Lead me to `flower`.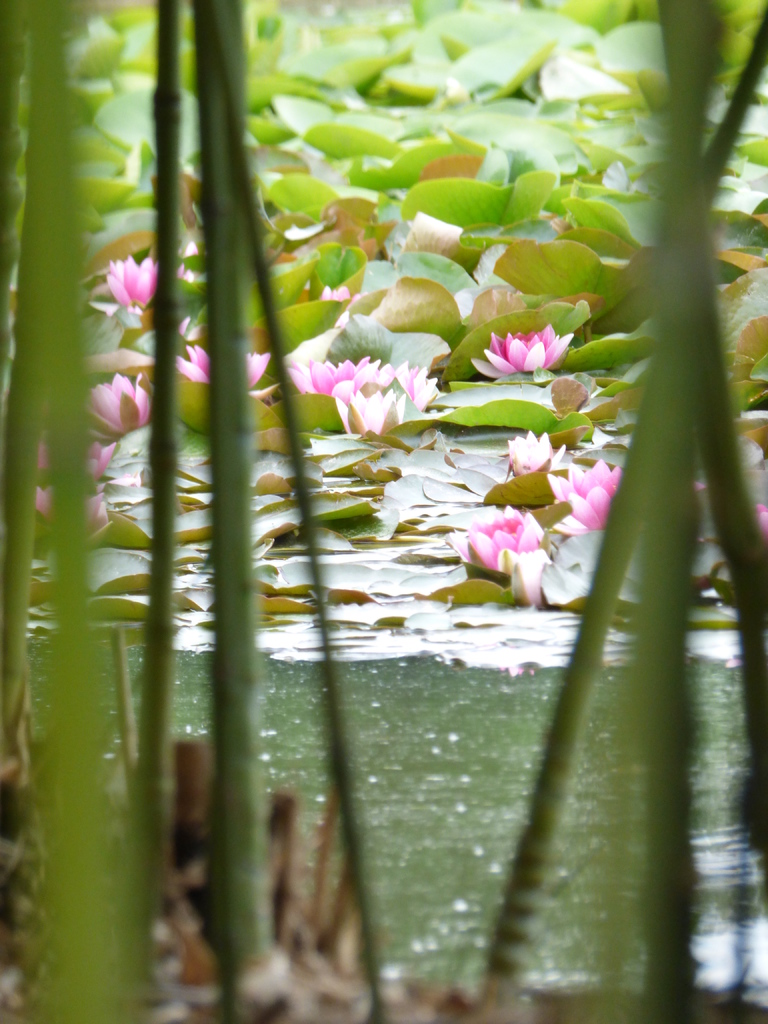
Lead to (left=100, top=247, right=203, bottom=312).
